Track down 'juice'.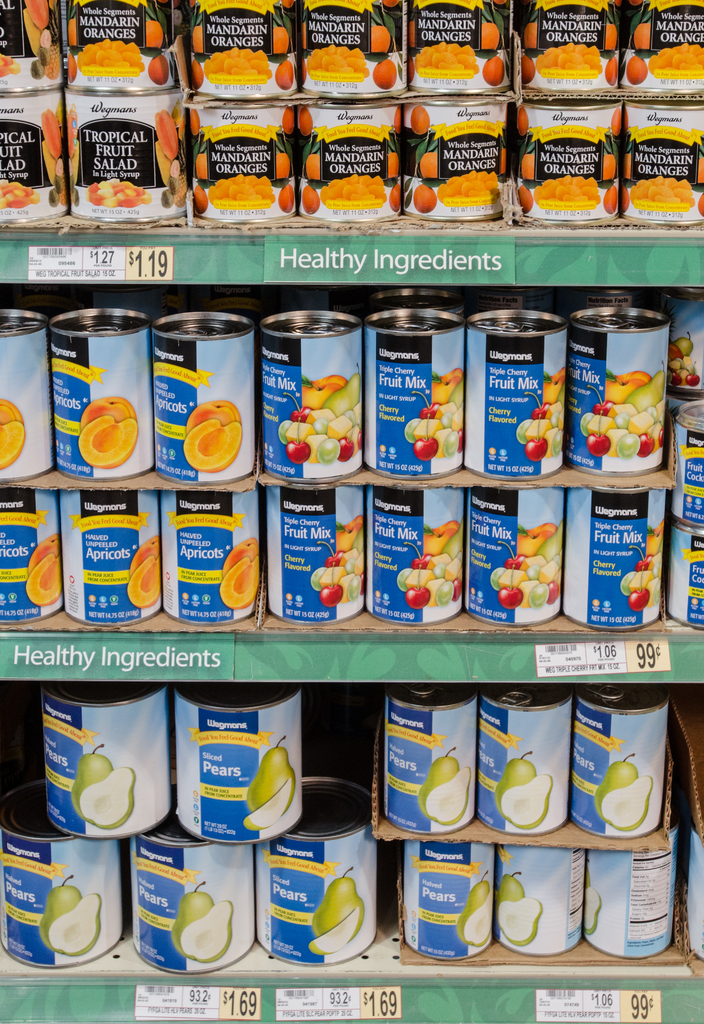
Tracked to left=572, top=690, right=666, bottom=842.
